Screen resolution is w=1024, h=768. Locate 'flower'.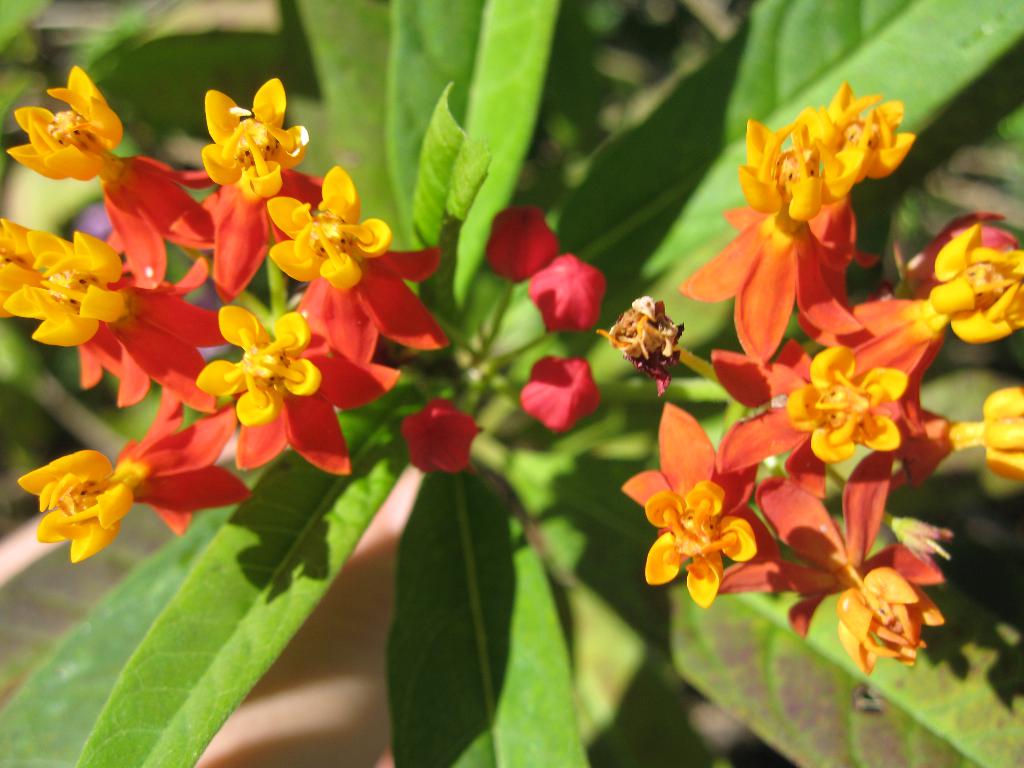
(x1=483, y1=205, x2=563, y2=280).
